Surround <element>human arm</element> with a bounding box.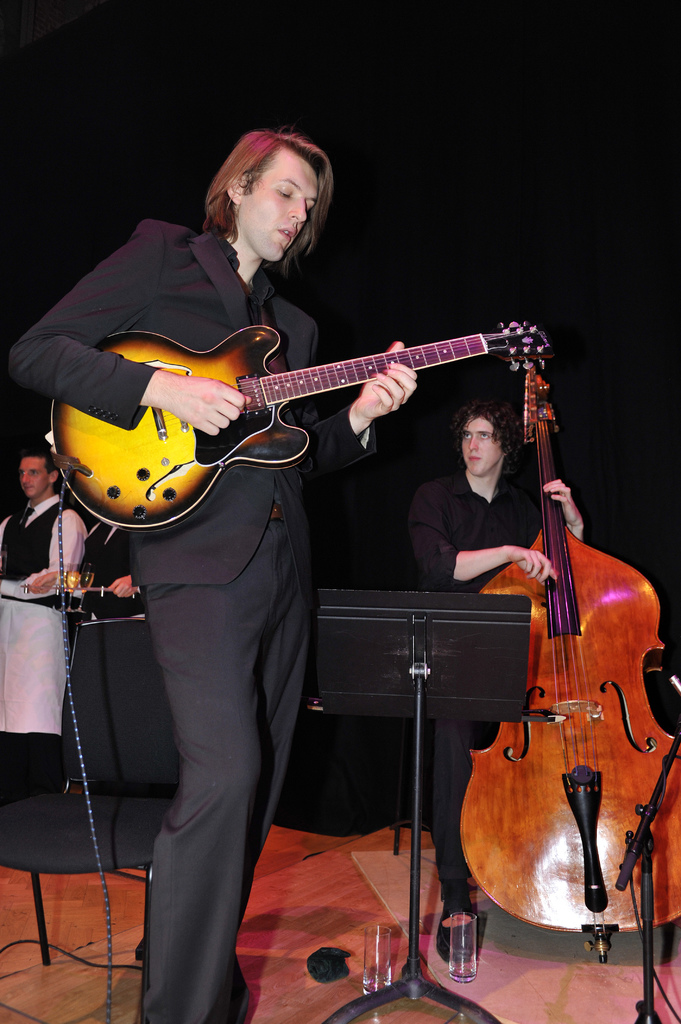
0/505/88/598.
